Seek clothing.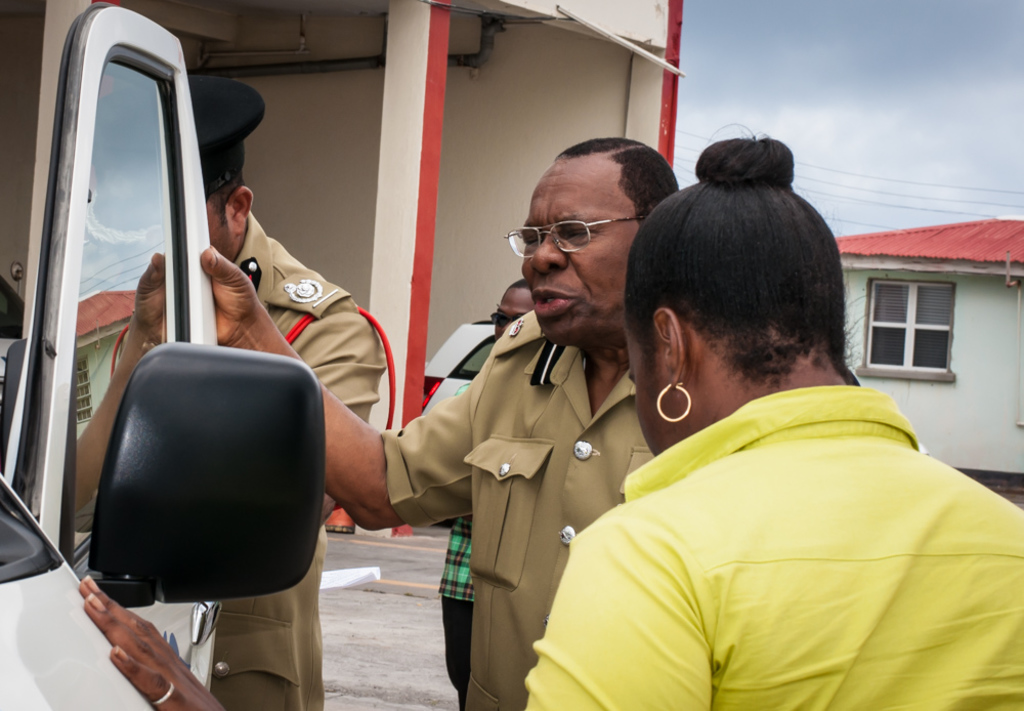
[left=203, top=206, right=398, bottom=709].
